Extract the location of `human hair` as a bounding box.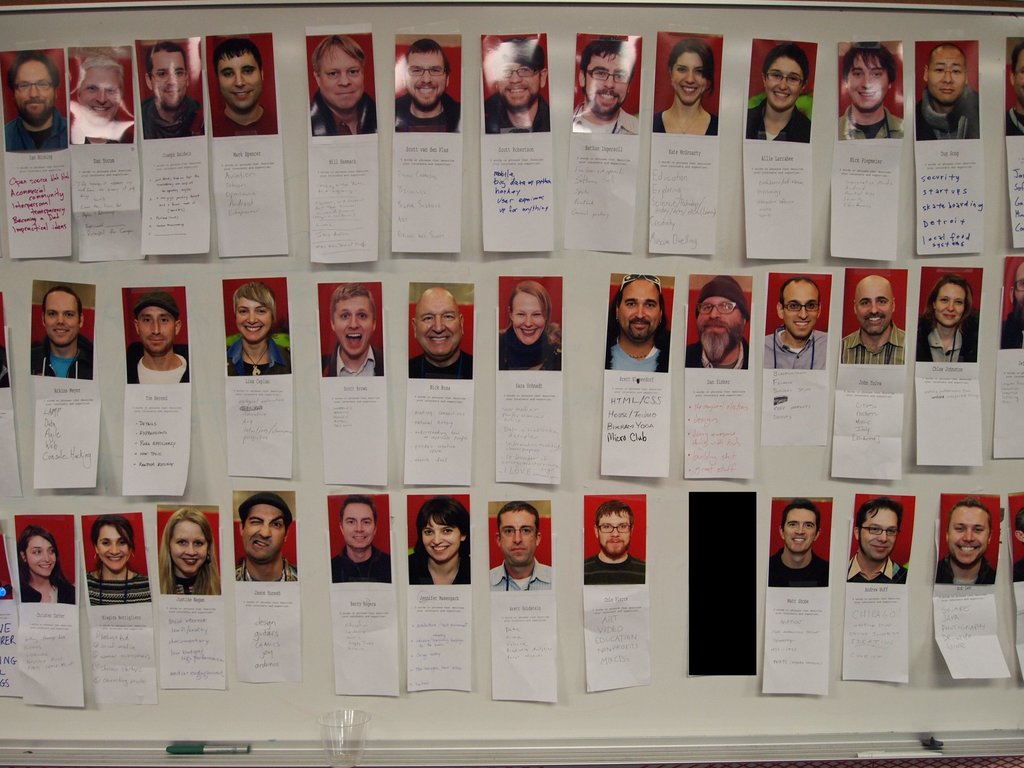
Rect(594, 498, 636, 531).
